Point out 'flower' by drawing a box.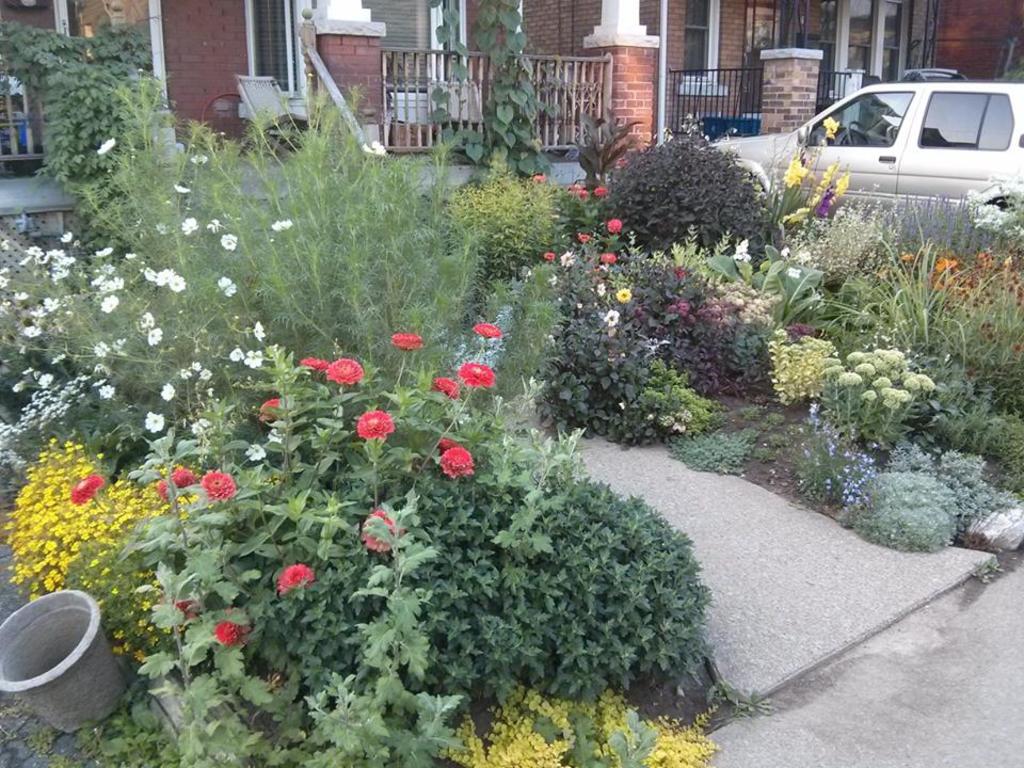
bbox=[534, 173, 544, 182].
